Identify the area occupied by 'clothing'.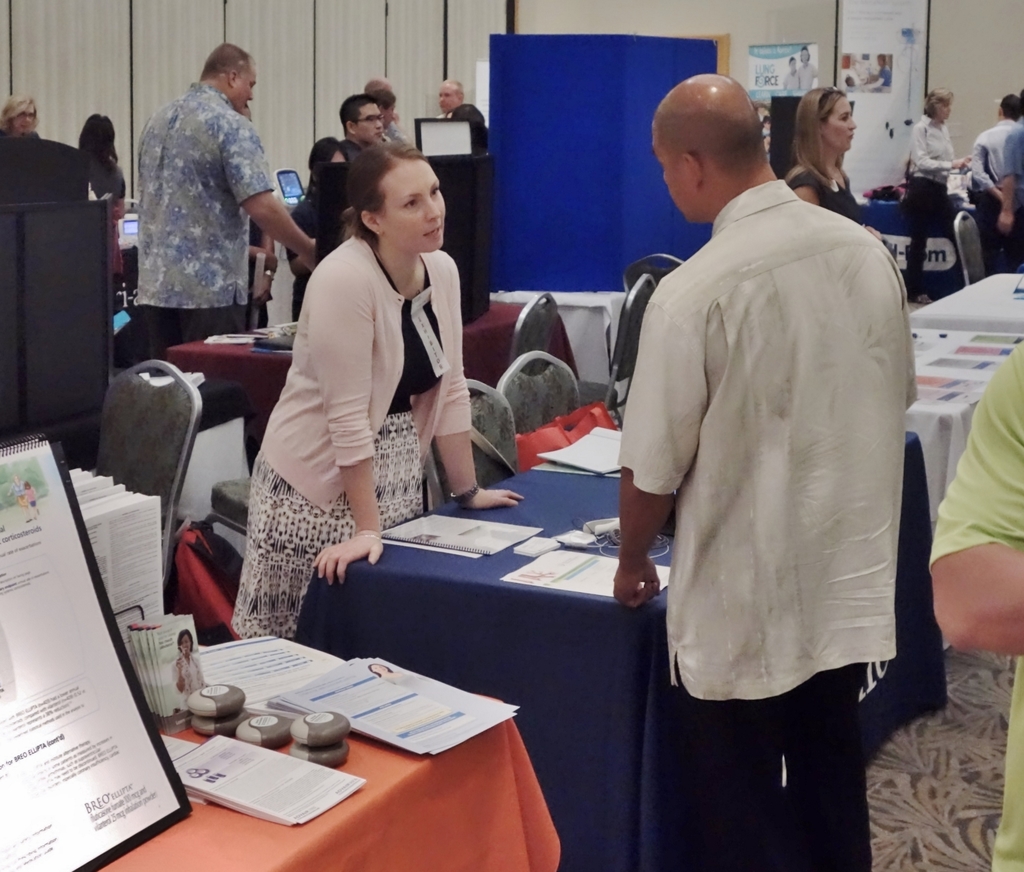
Area: 925,340,1023,871.
